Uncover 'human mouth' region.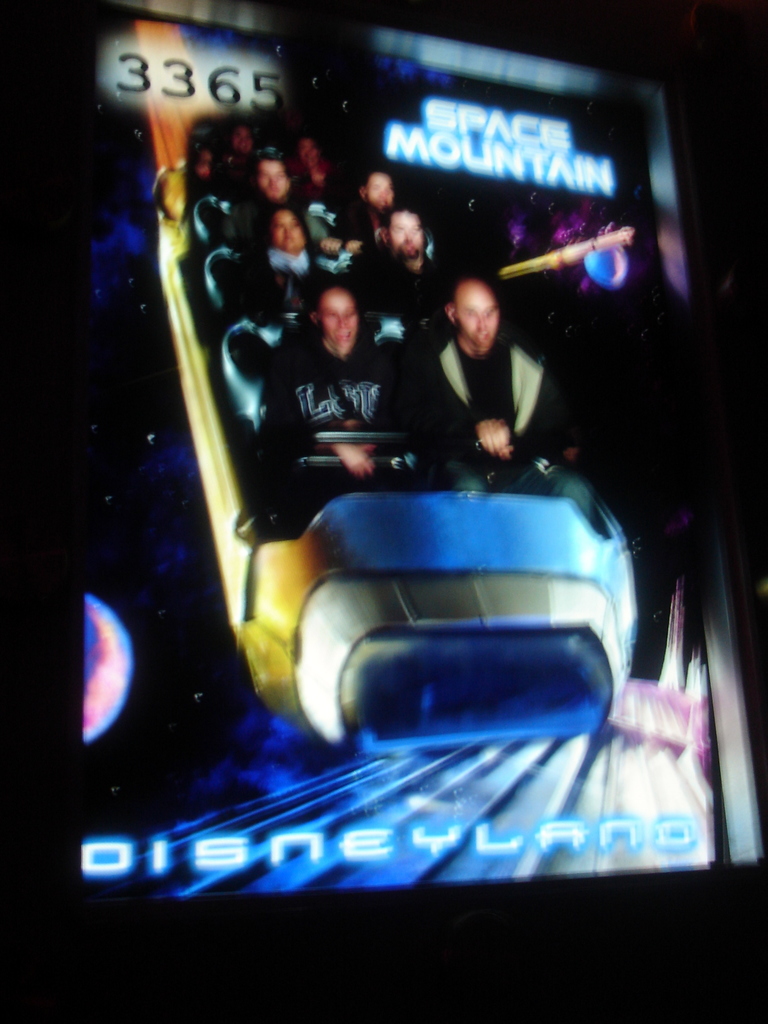
Uncovered: (281, 236, 296, 244).
